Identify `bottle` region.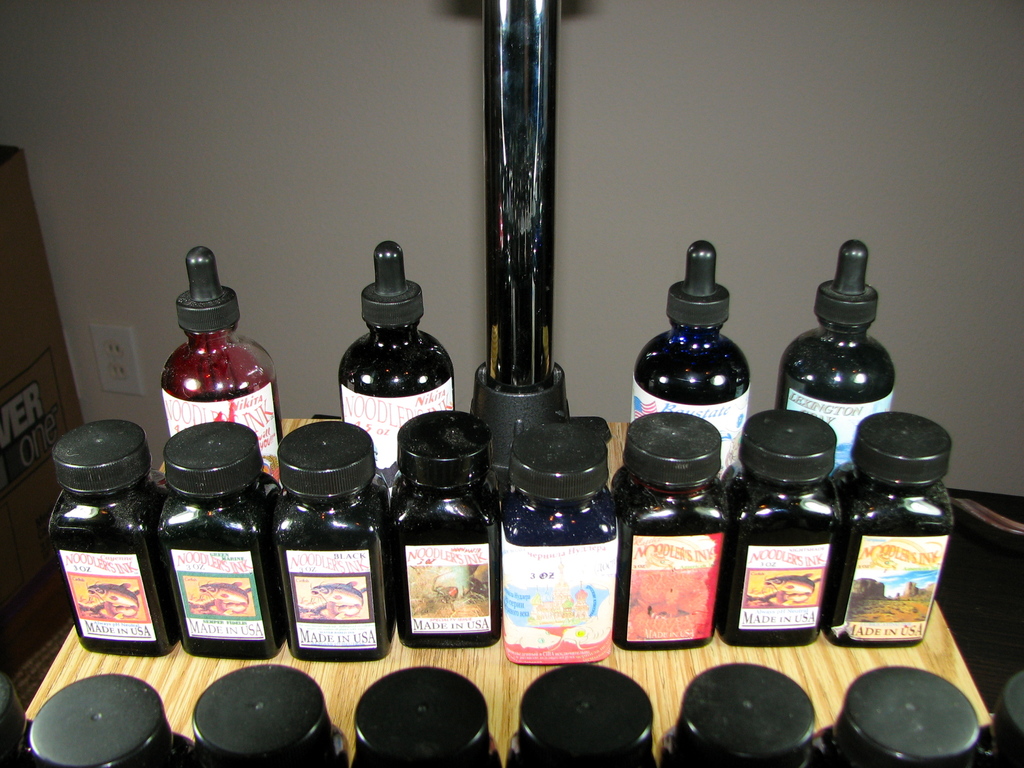
Region: select_region(605, 410, 730, 653).
